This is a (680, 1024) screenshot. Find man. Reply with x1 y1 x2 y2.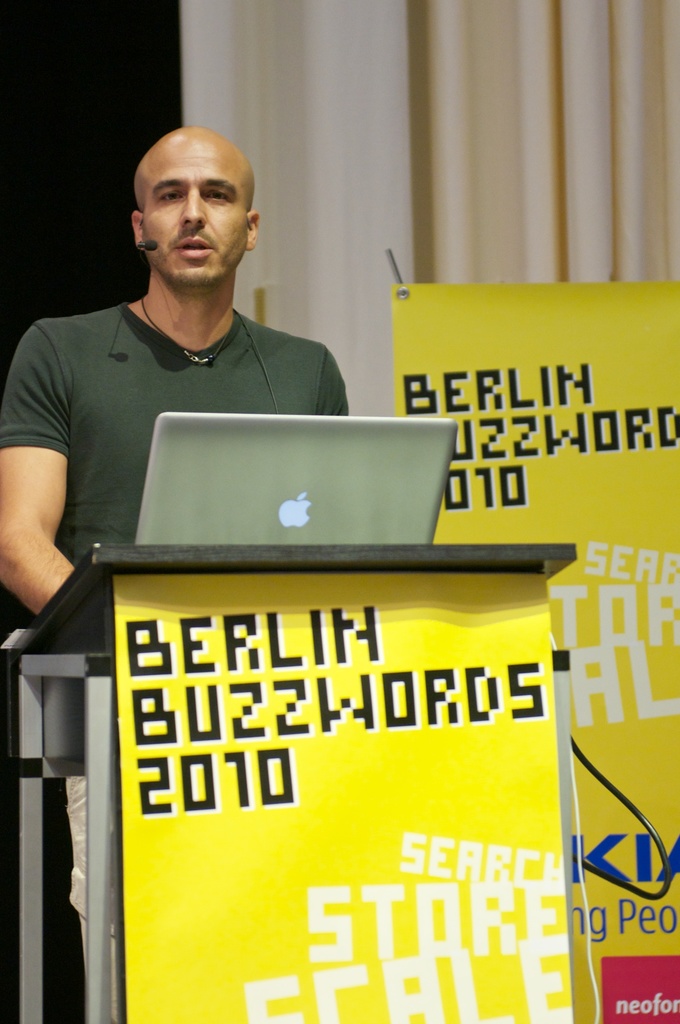
0 122 348 1023.
